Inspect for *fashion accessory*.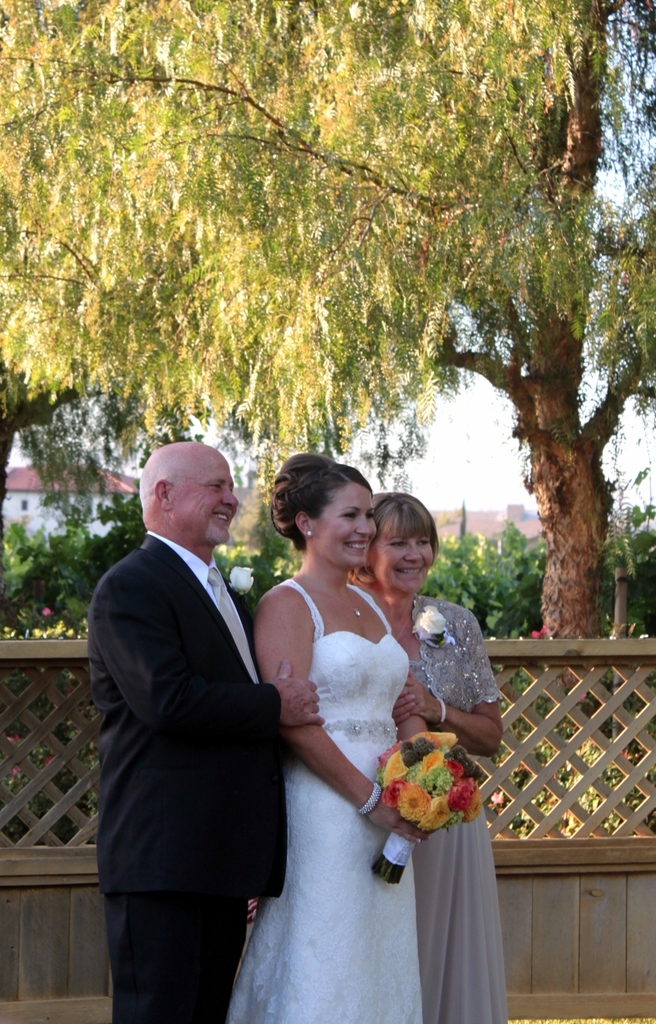
Inspection: x1=361, y1=788, x2=387, y2=818.
